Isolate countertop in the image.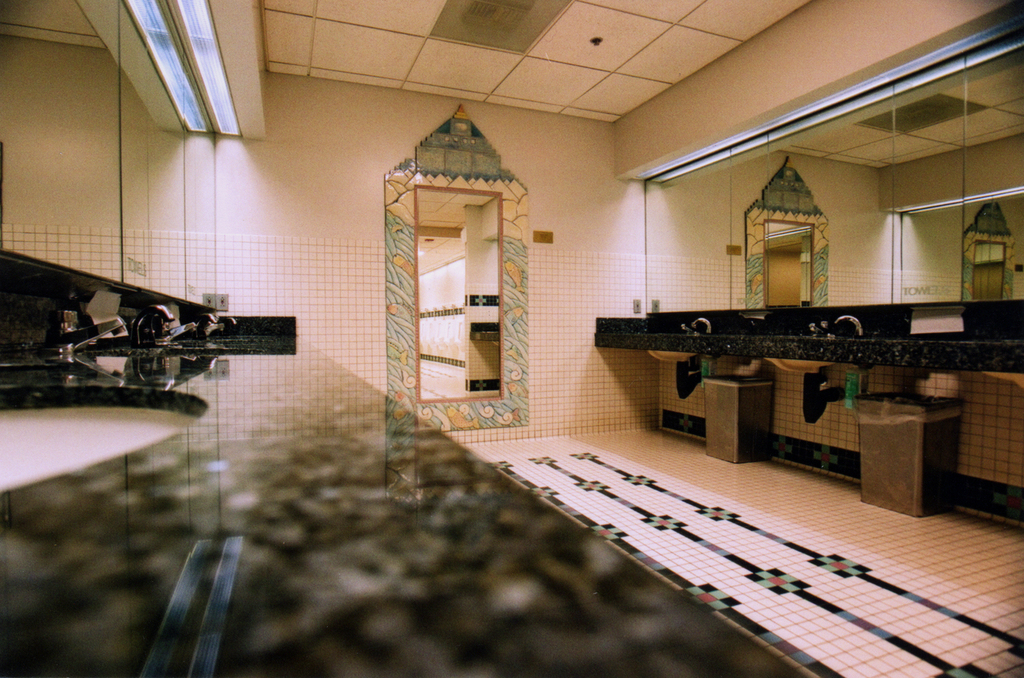
Isolated region: select_region(590, 302, 1023, 517).
